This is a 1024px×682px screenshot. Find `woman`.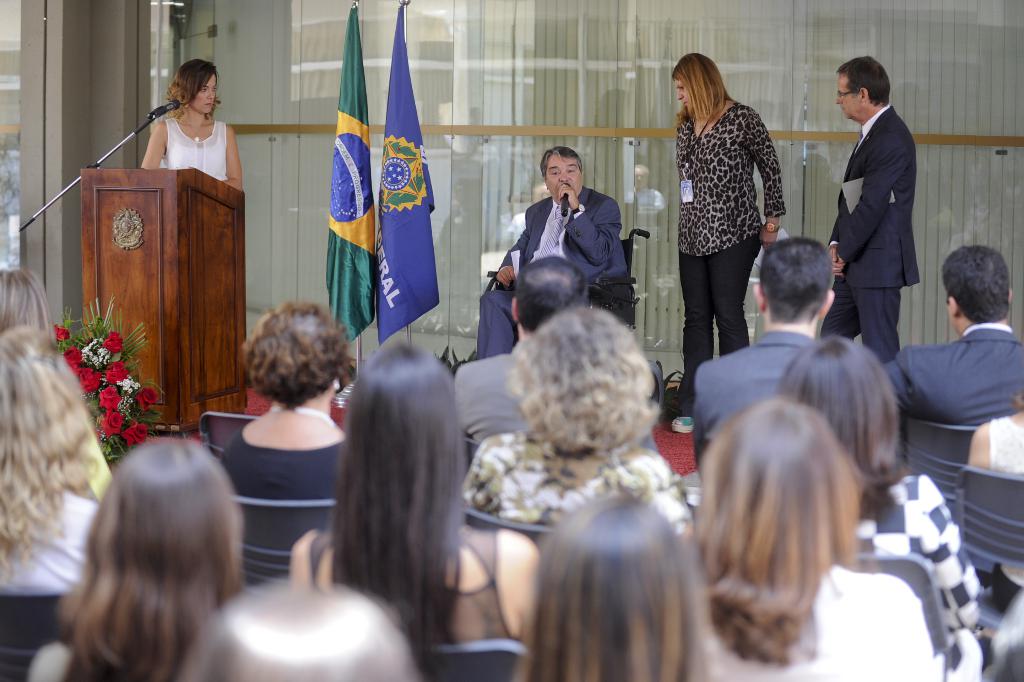
Bounding box: 456/301/689/533.
